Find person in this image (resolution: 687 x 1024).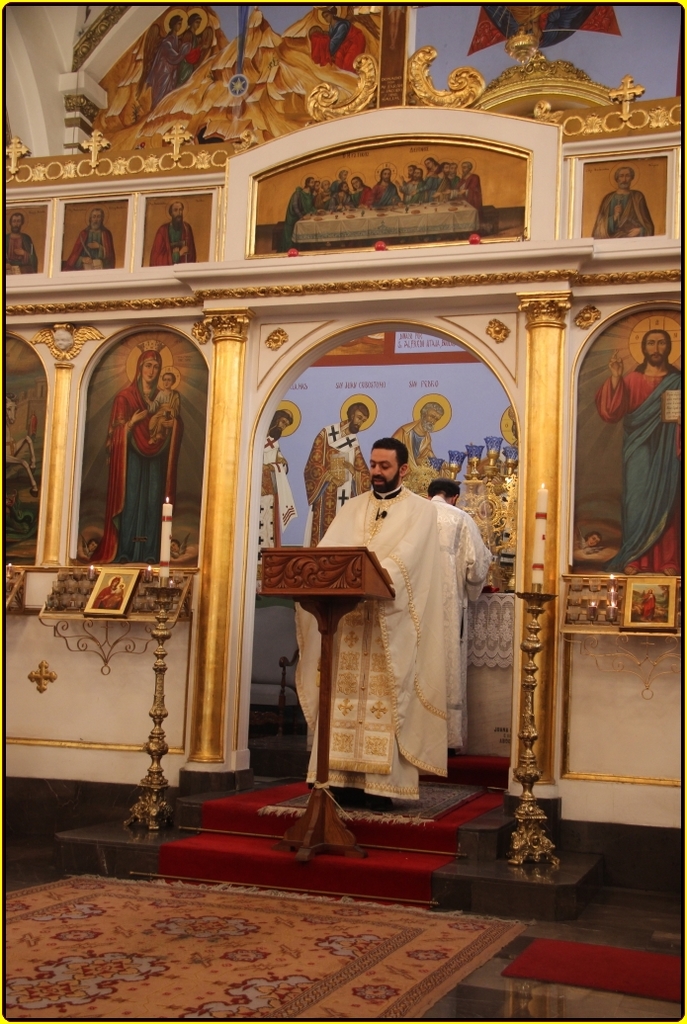
Rect(270, 431, 485, 819).
